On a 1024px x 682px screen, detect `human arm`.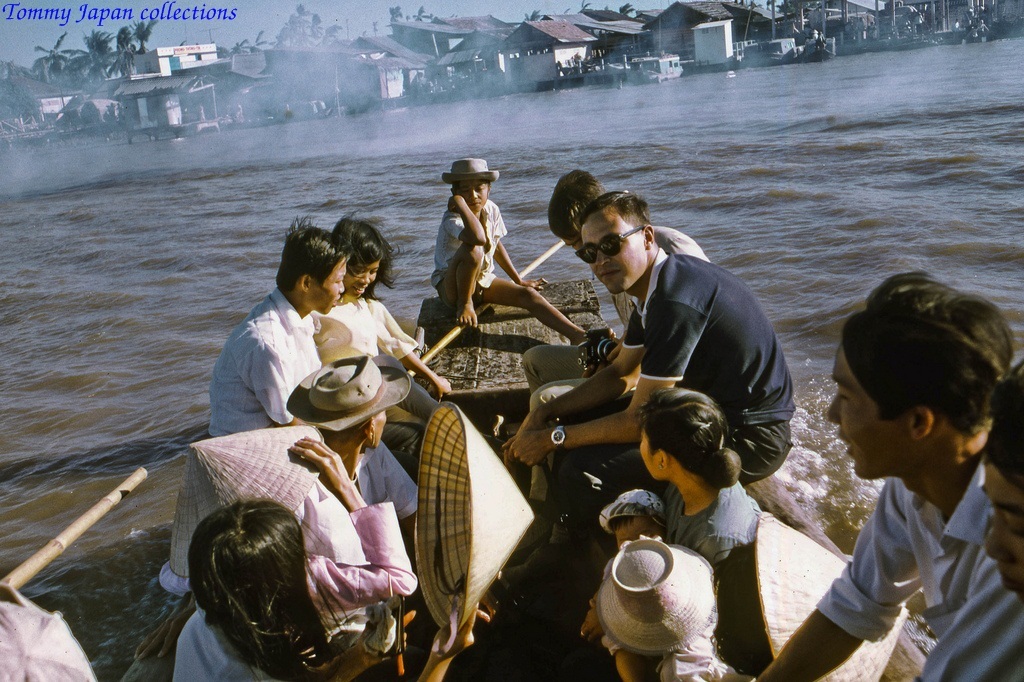
bbox=[512, 307, 645, 436].
